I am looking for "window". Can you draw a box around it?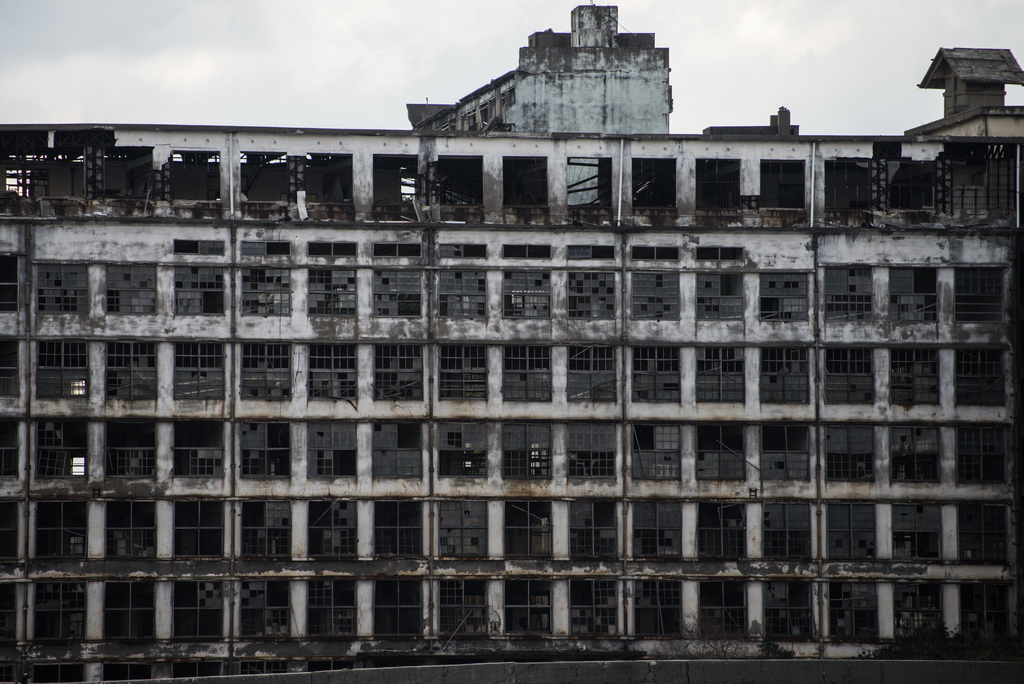
Sure, the bounding box is pyautogui.locateOnScreen(943, 158, 1020, 226).
